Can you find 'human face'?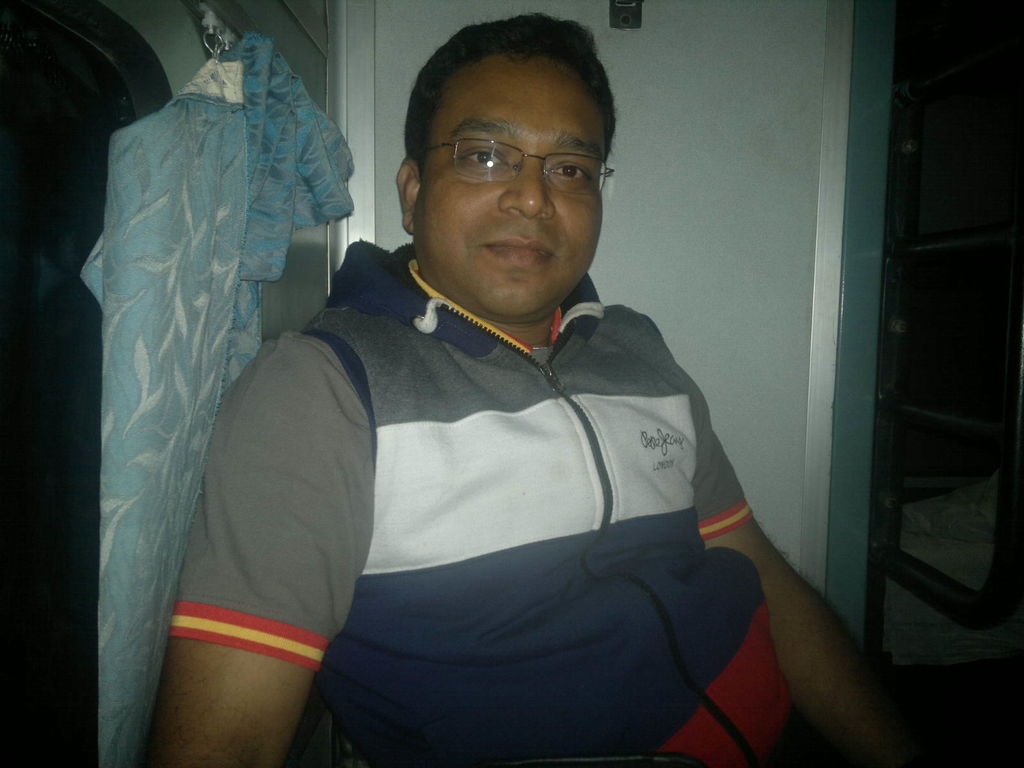
Yes, bounding box: bbox=[416, 56, 607, 314].
